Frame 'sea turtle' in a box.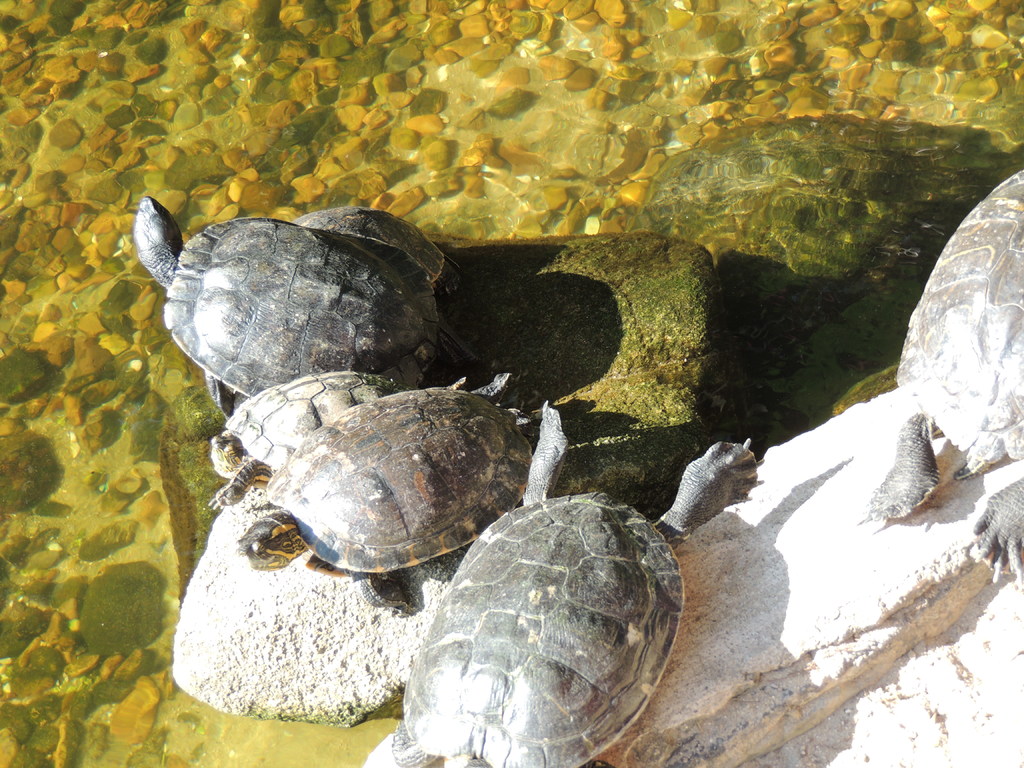
l=134, t=197, r=435, b=406.
